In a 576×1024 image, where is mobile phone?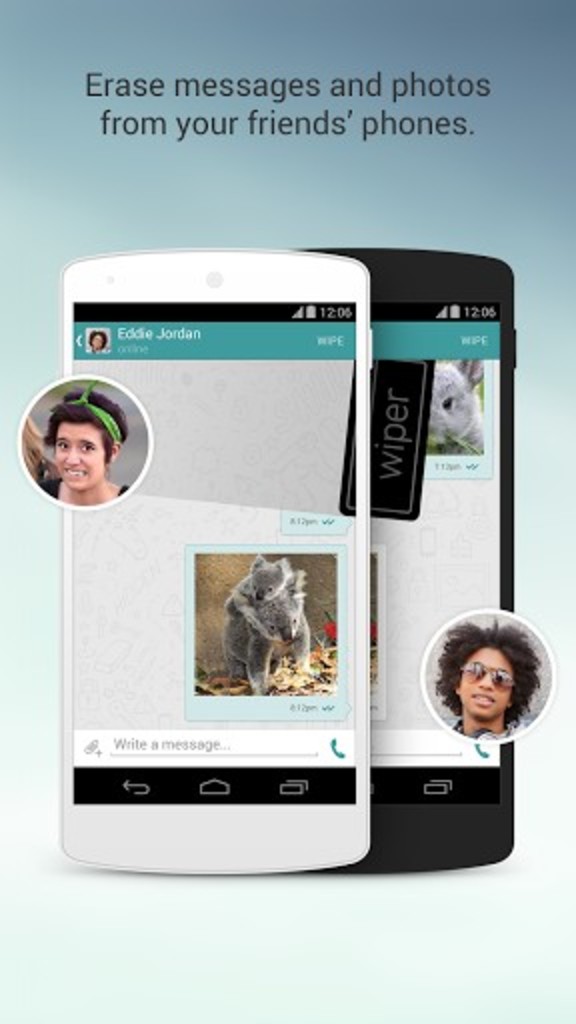
bbox=(56, 244, 372, 874).
